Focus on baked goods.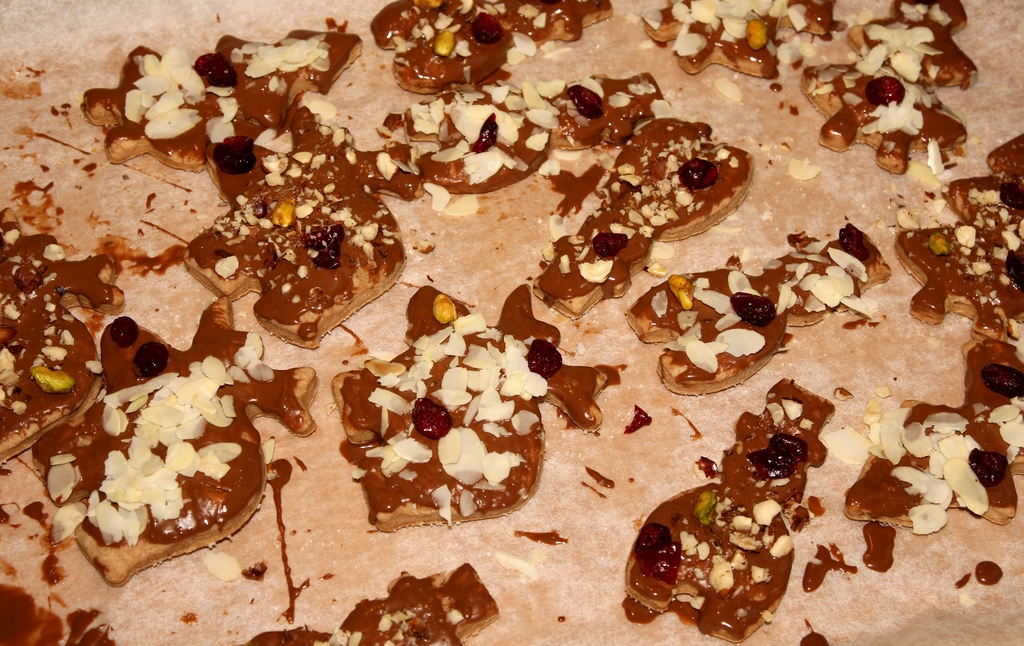
Focused at (0,207,127,465).
